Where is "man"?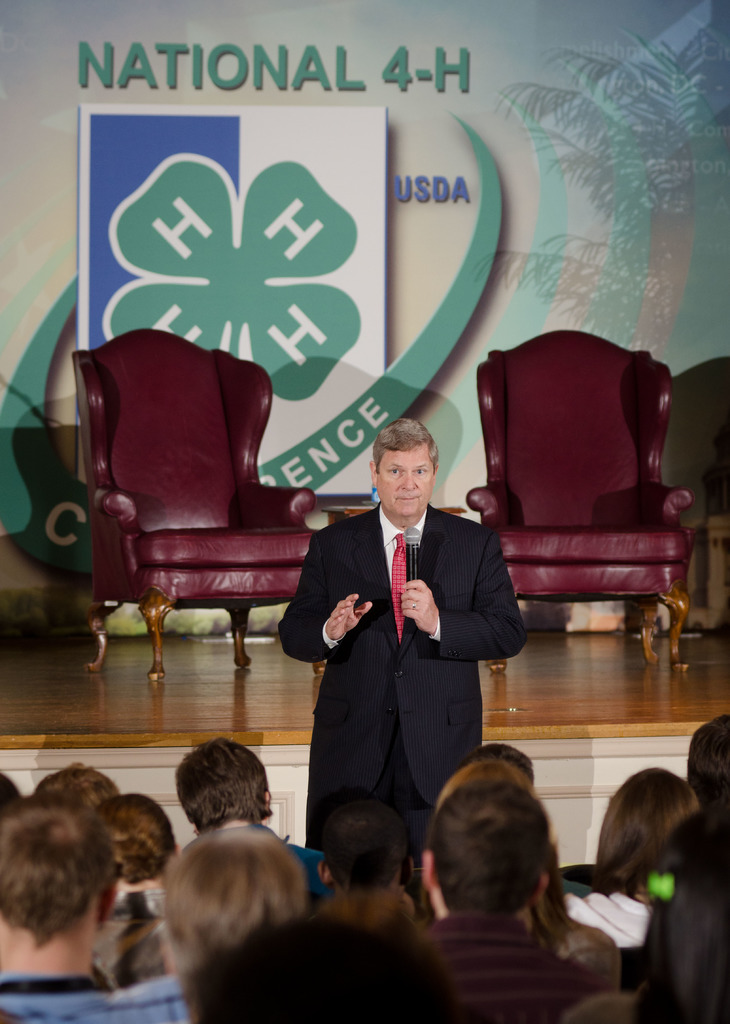
crop(279, 420, 525, 858).
